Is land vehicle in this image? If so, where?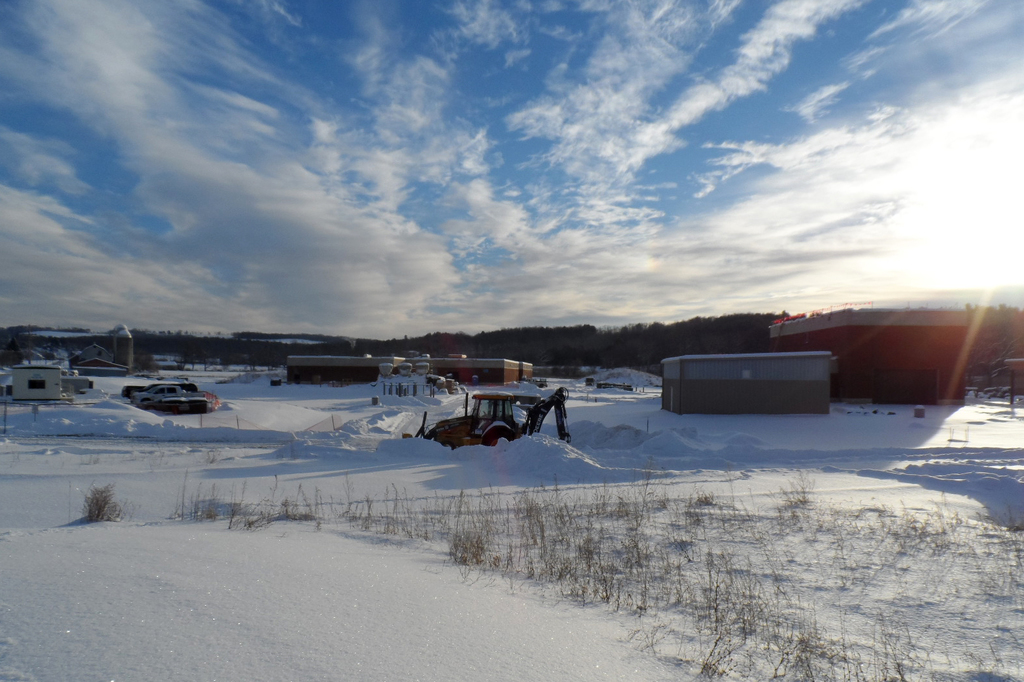
Yes, at Rect(423, 385, 574, 451).
